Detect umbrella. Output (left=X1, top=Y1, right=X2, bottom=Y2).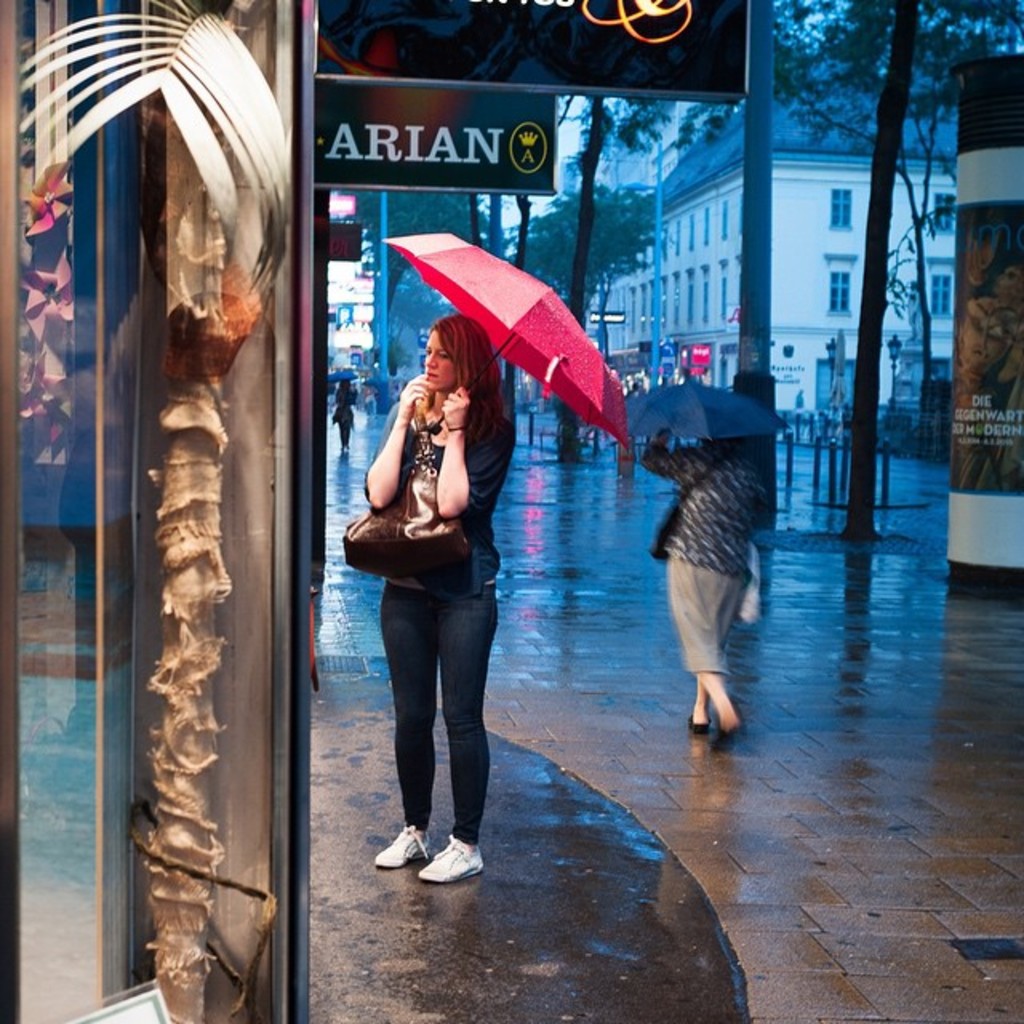
(left=384, top=230, right=629, bottom=448).
